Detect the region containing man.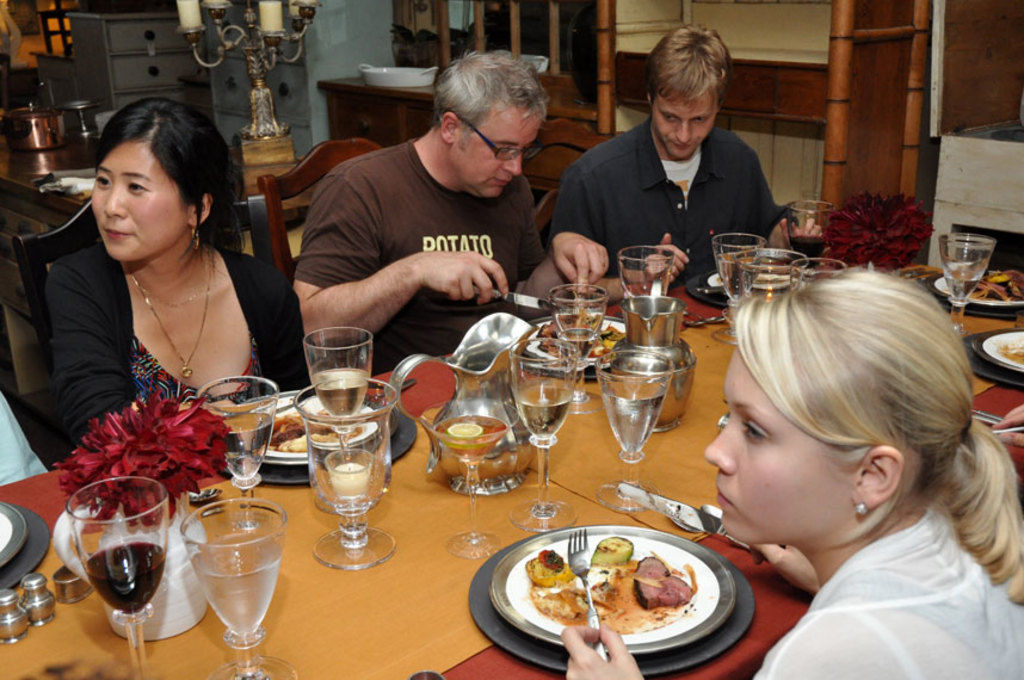
269/61/590/356.
